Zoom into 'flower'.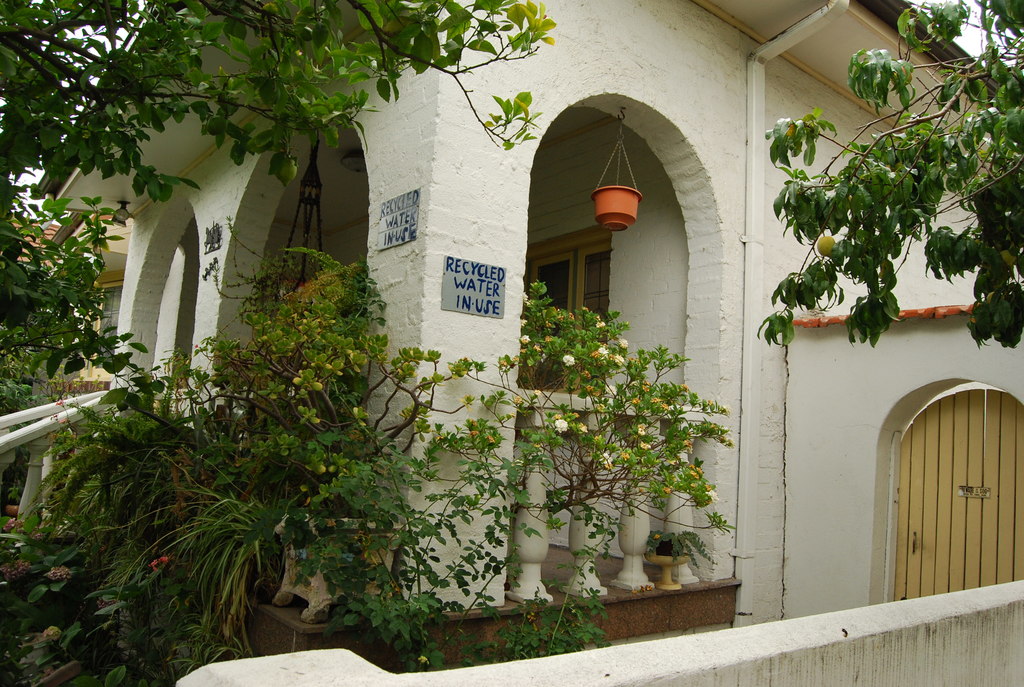
Zoom target: (left=523, top=333, right=532, bottom=345).
